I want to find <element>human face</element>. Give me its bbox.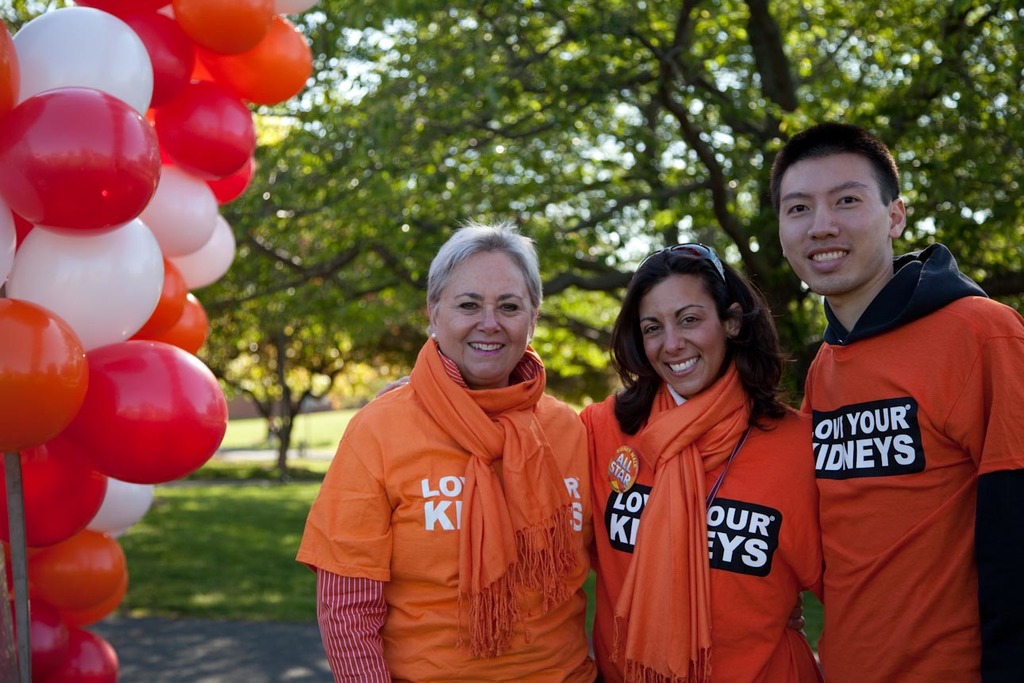
{"left": 782, "top": 155, "right": 889, "bottom": 292}.
